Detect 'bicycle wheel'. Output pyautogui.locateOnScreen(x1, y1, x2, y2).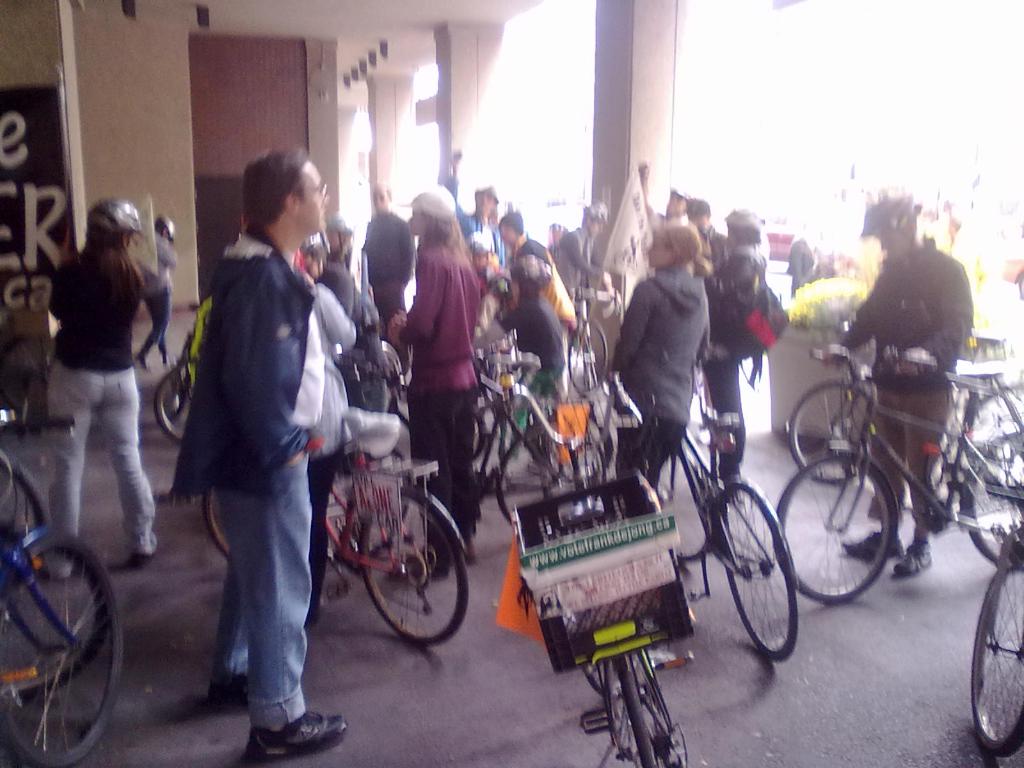
pyautogui.locateOnScreen(0, 449, 44, 545).
